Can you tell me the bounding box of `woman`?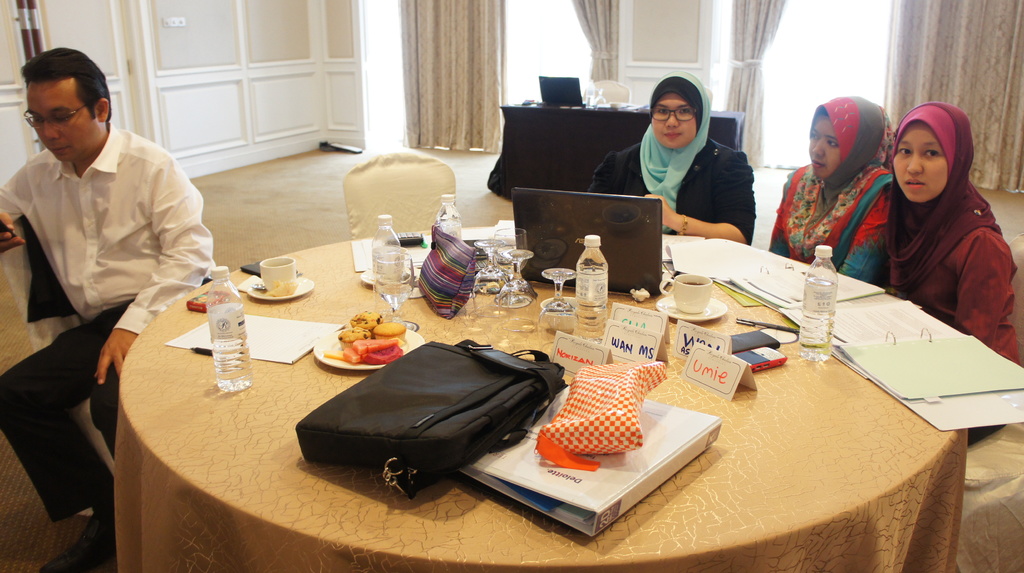
select_region(586, 71, 757, 246).
